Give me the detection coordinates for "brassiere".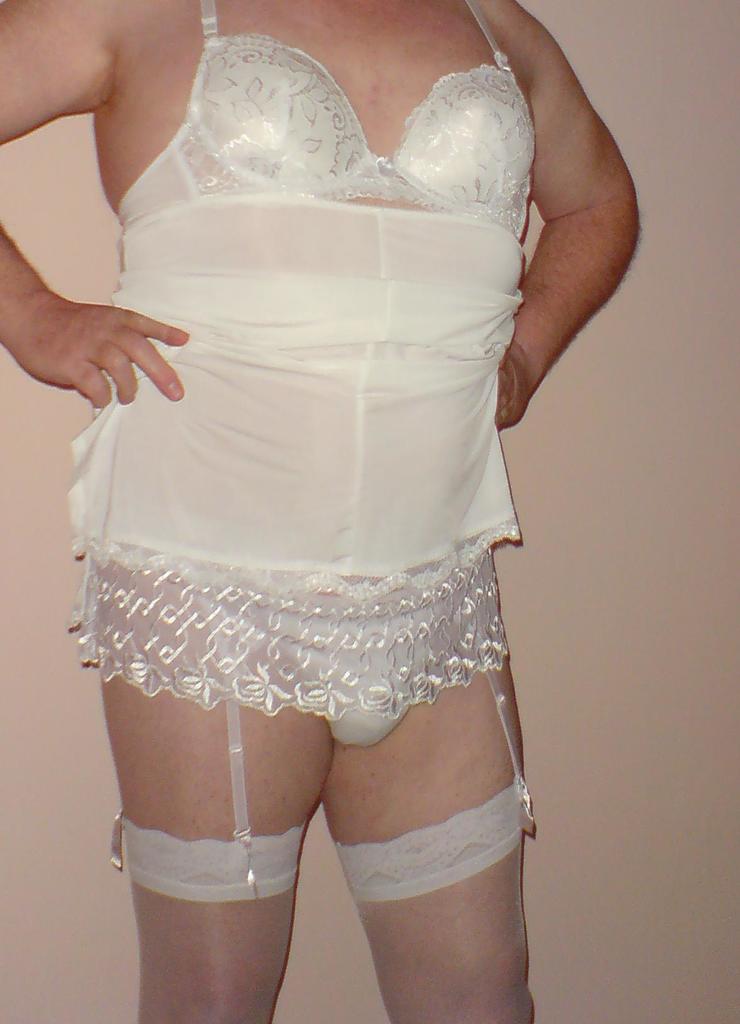
[125, 0, 563, 268].
